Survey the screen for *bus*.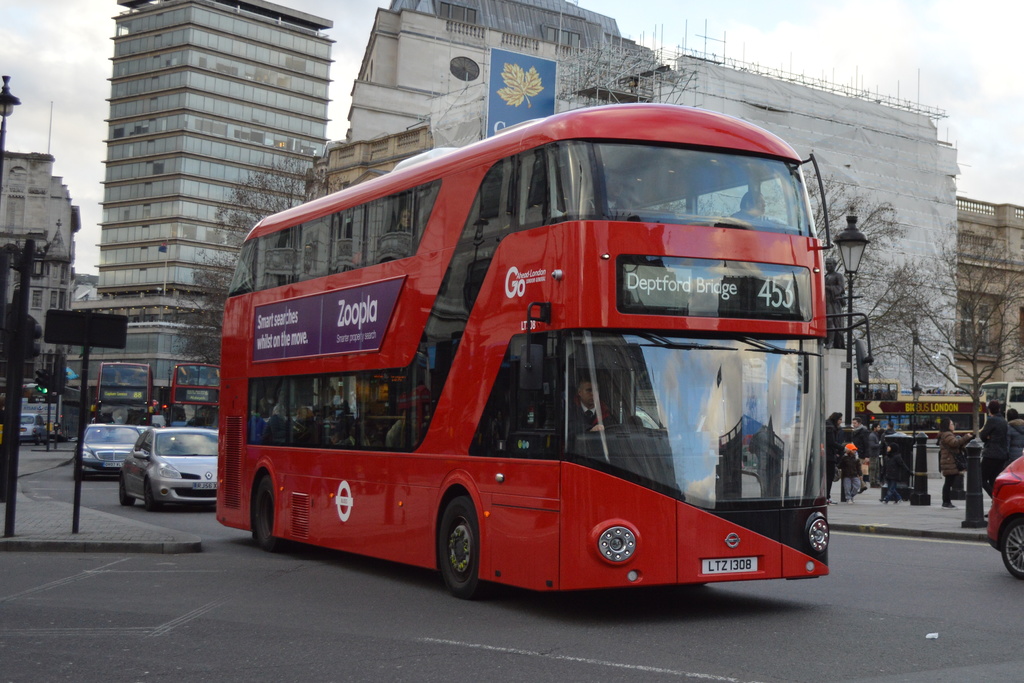
Survey found: l=171, t=363, r=221, b=413.
